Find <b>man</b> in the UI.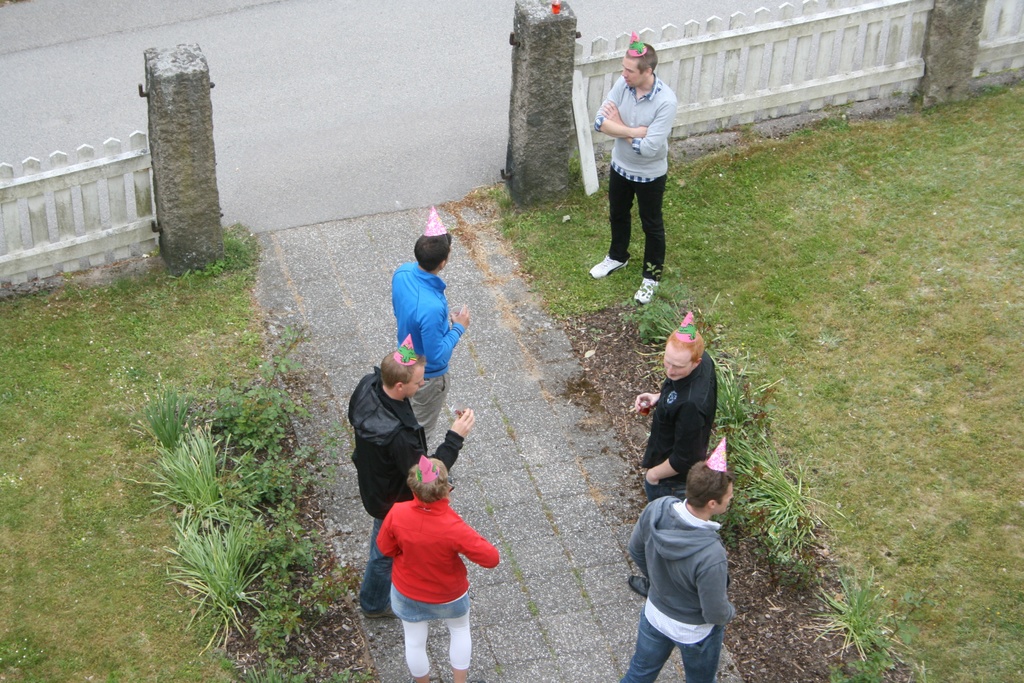
UI element at 613,454,744,682.
